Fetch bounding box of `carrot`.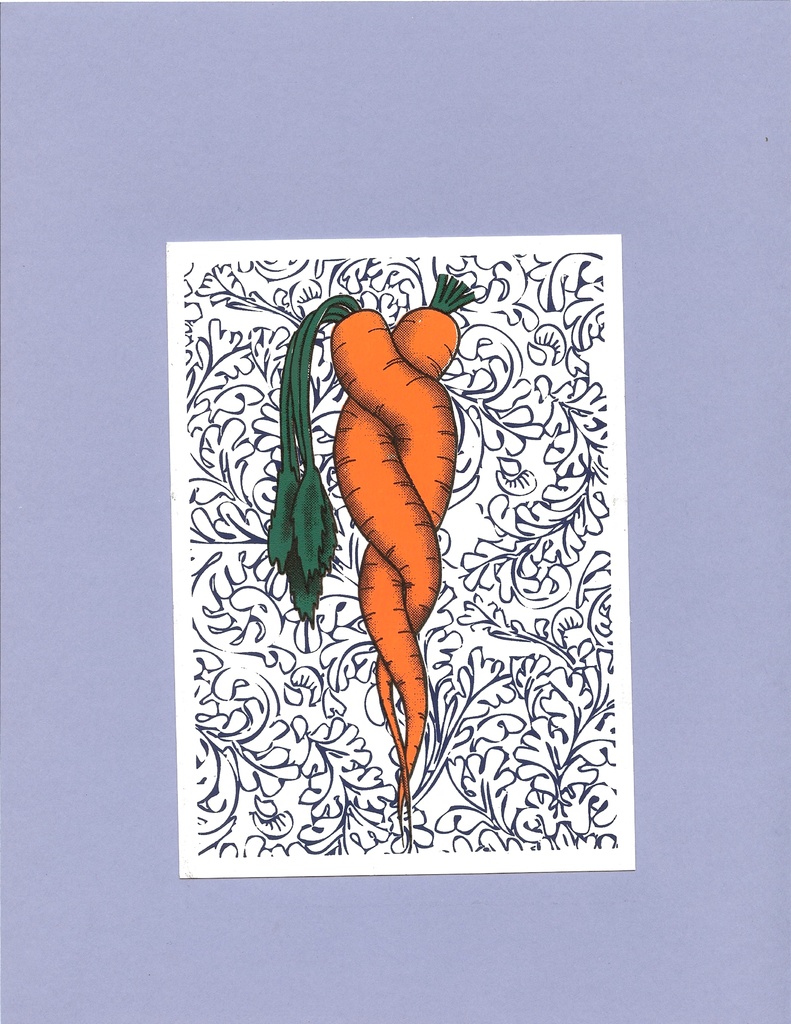
Bbox: (x1=303, y1=284, x2=477, y2=835).
